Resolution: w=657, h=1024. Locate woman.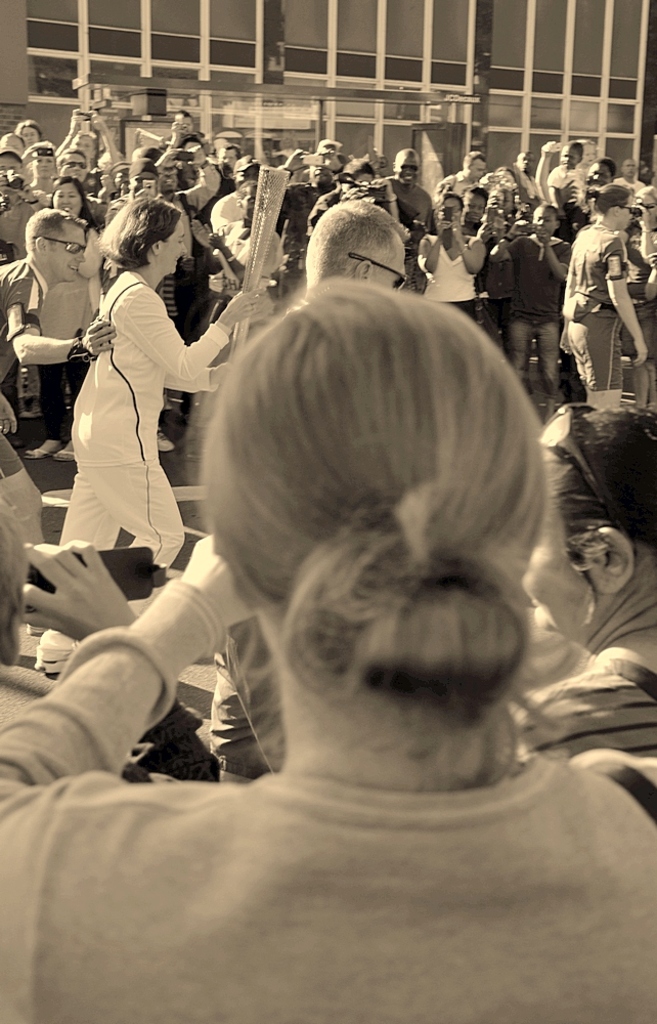
crop(1, 279, 656, 1023).
